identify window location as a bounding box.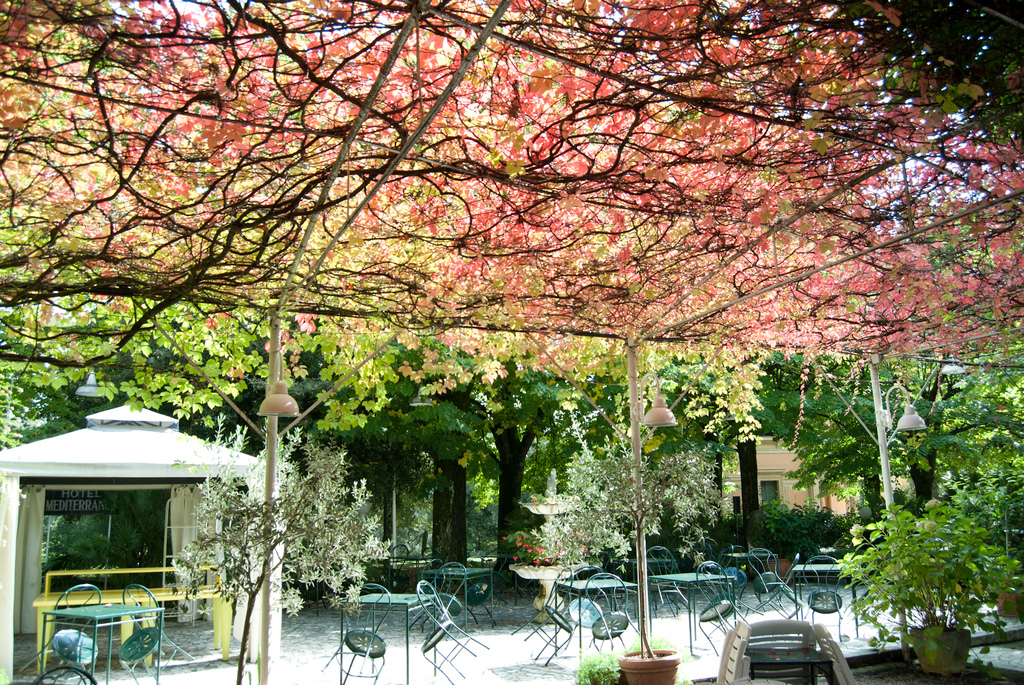
(733,496,742,511).
